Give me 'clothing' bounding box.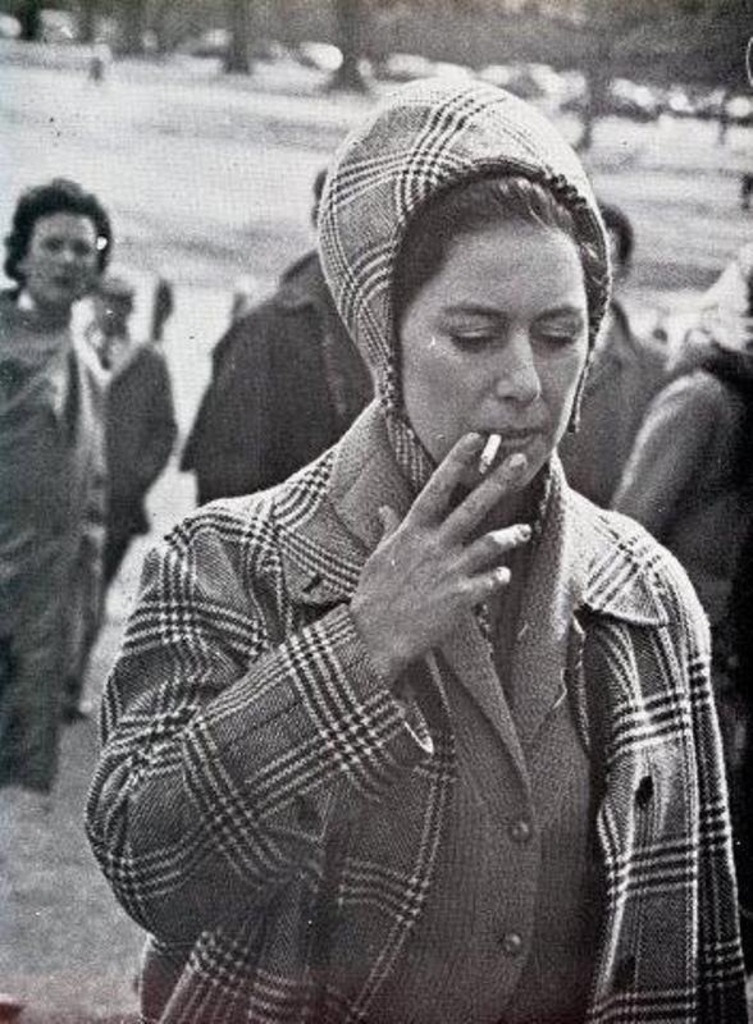
x1=182 y1=251 x2=384 y2=504.
